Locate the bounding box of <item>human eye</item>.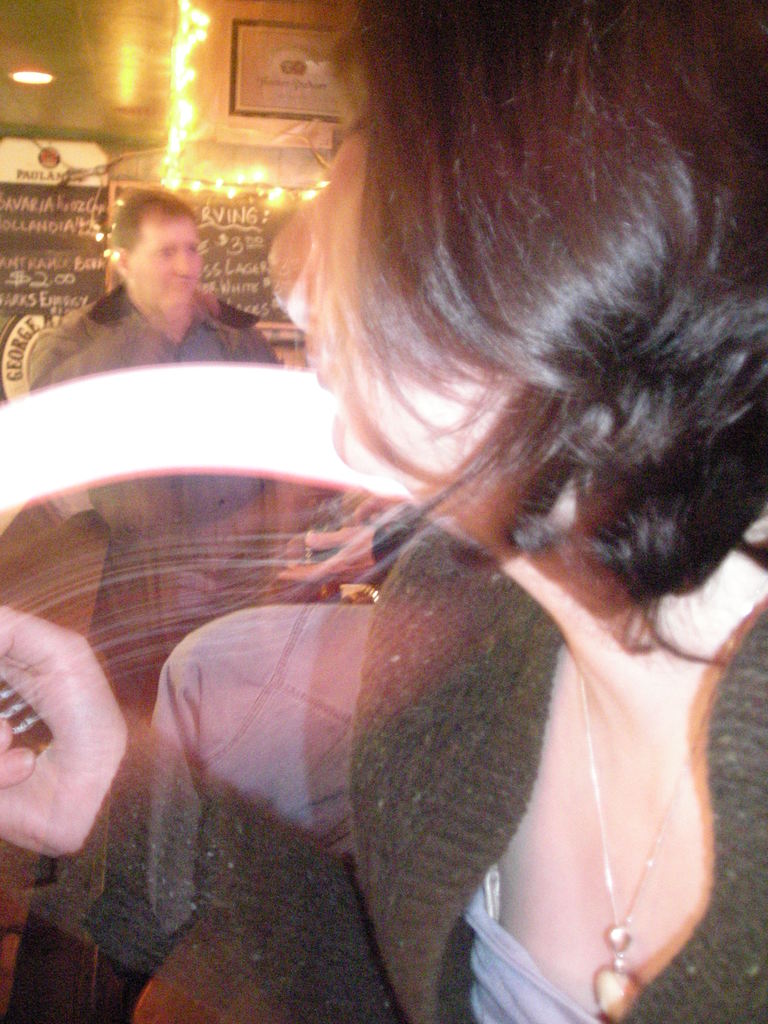
Bounding box: (157,250,176,257).
